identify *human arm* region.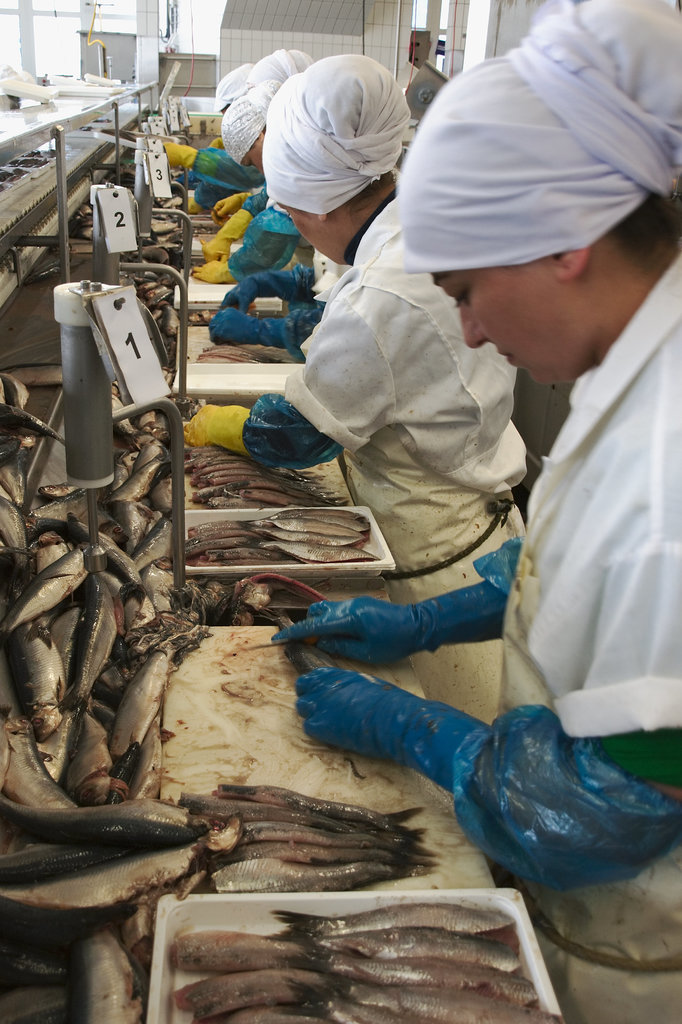
Region: detection(207, 287, 338, 382).
